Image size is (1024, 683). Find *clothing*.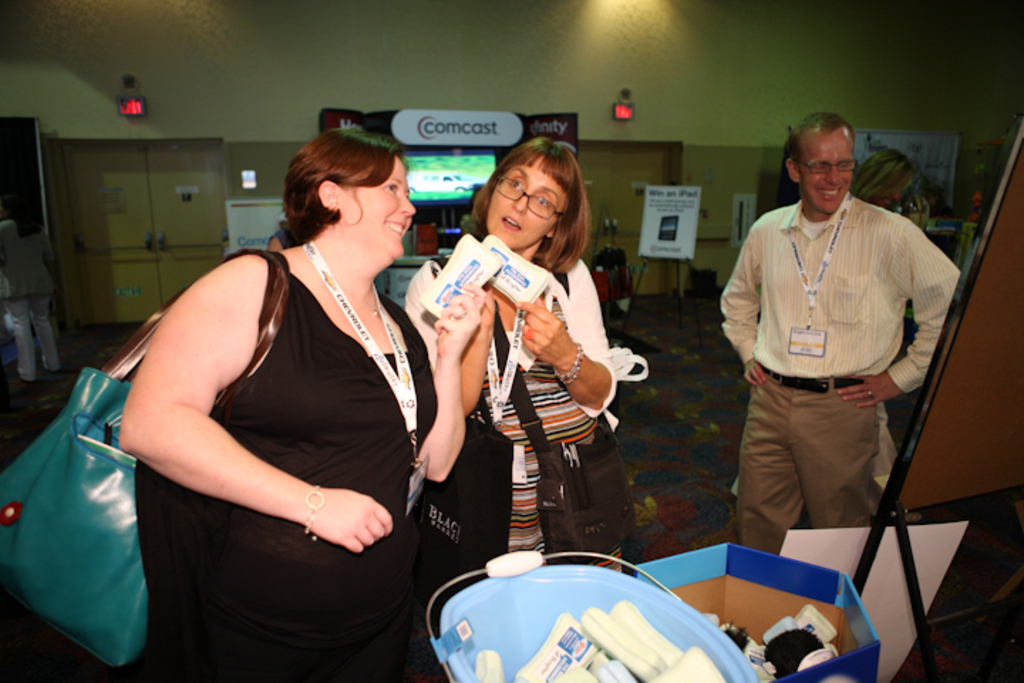
<region>732, 398, 896, 494</region>.
